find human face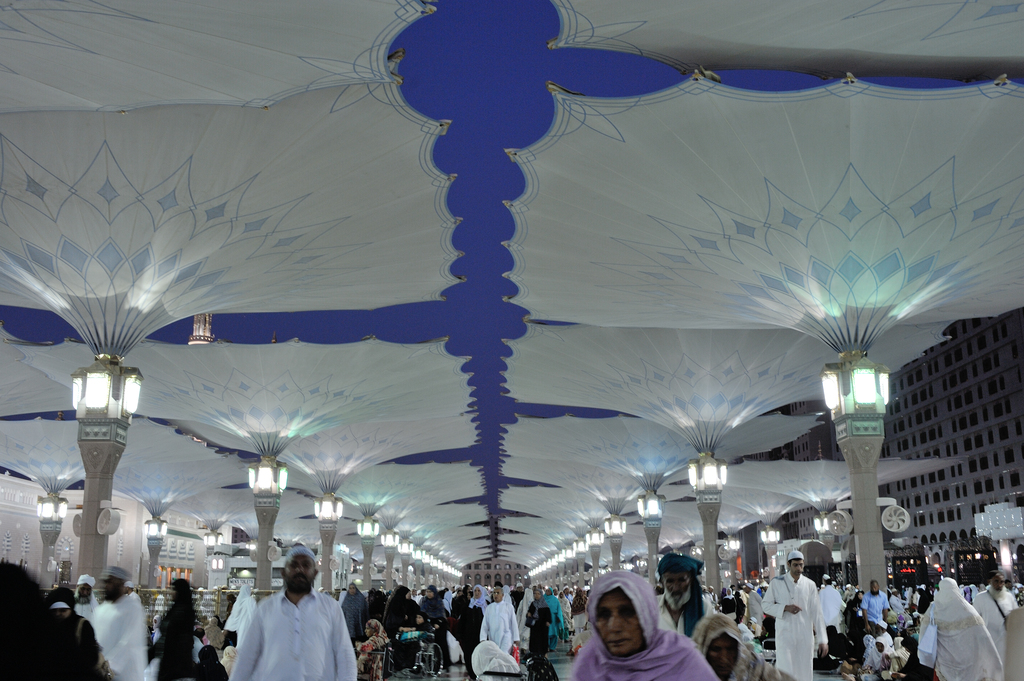
596 592 650 656
